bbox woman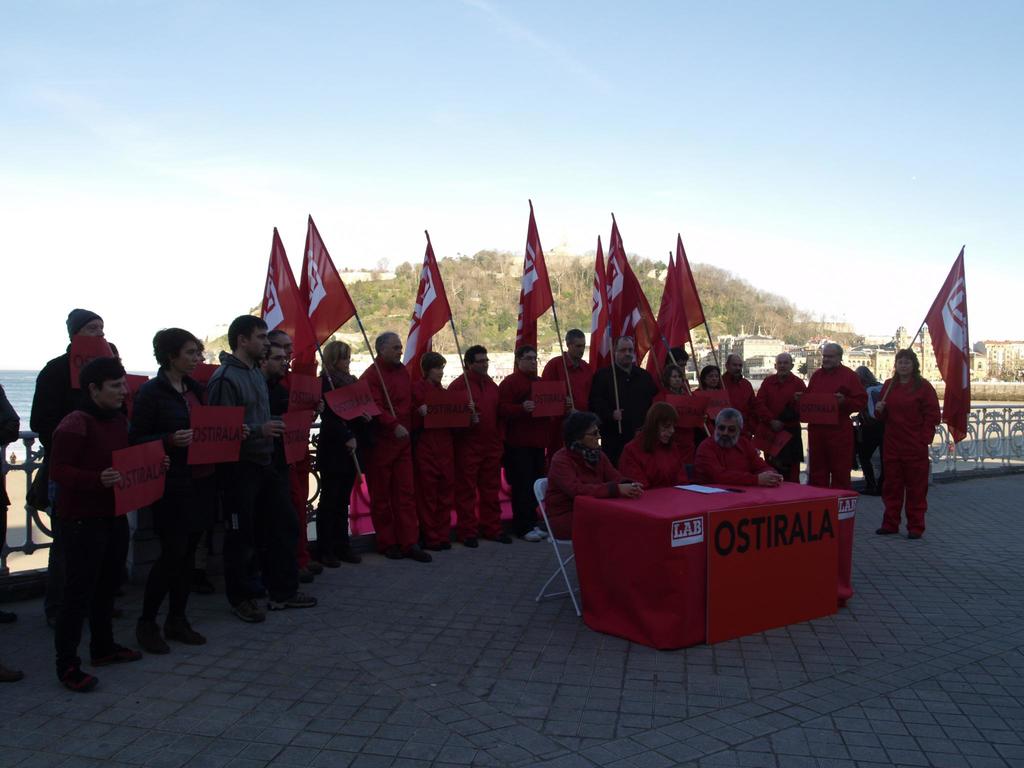
[x1=652, y1=366, x2=698, y2=468]
